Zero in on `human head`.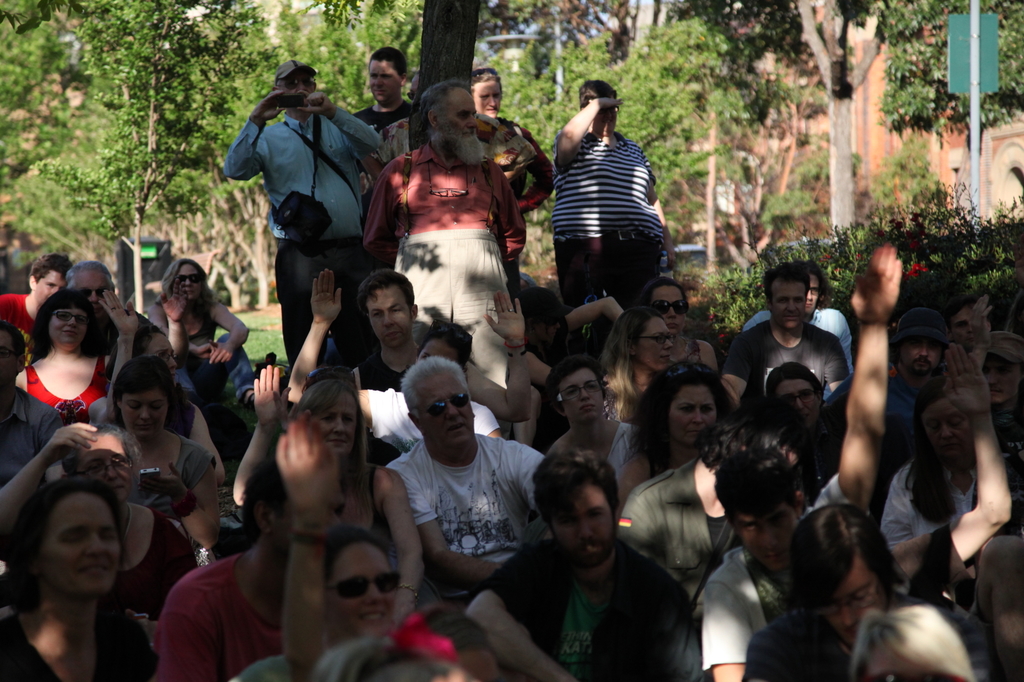
Zeroed in: (left=850, top=607, right=971, bottom=681).
